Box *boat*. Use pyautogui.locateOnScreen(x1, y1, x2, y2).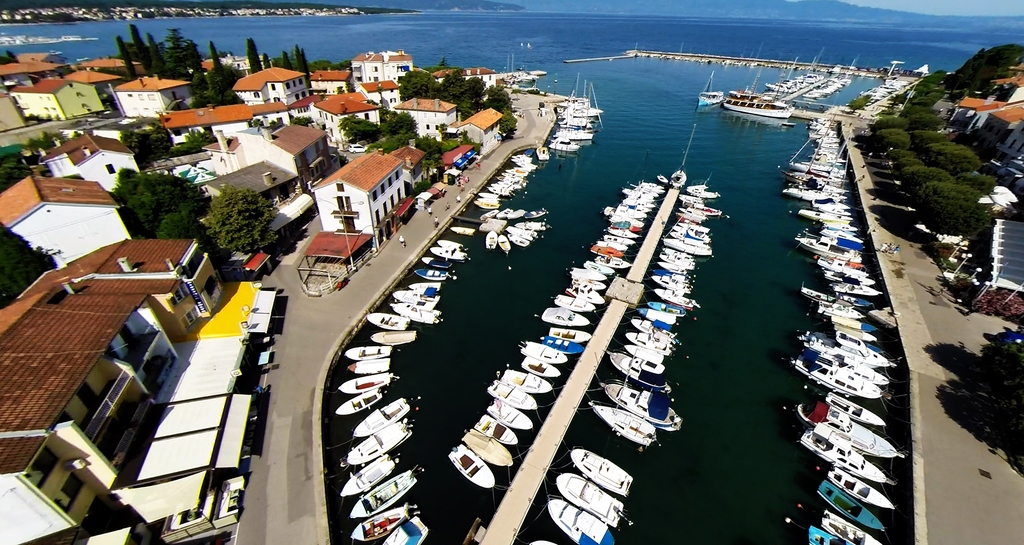
pyautogui.locateOnScreen(589, 397, 661, 442).
